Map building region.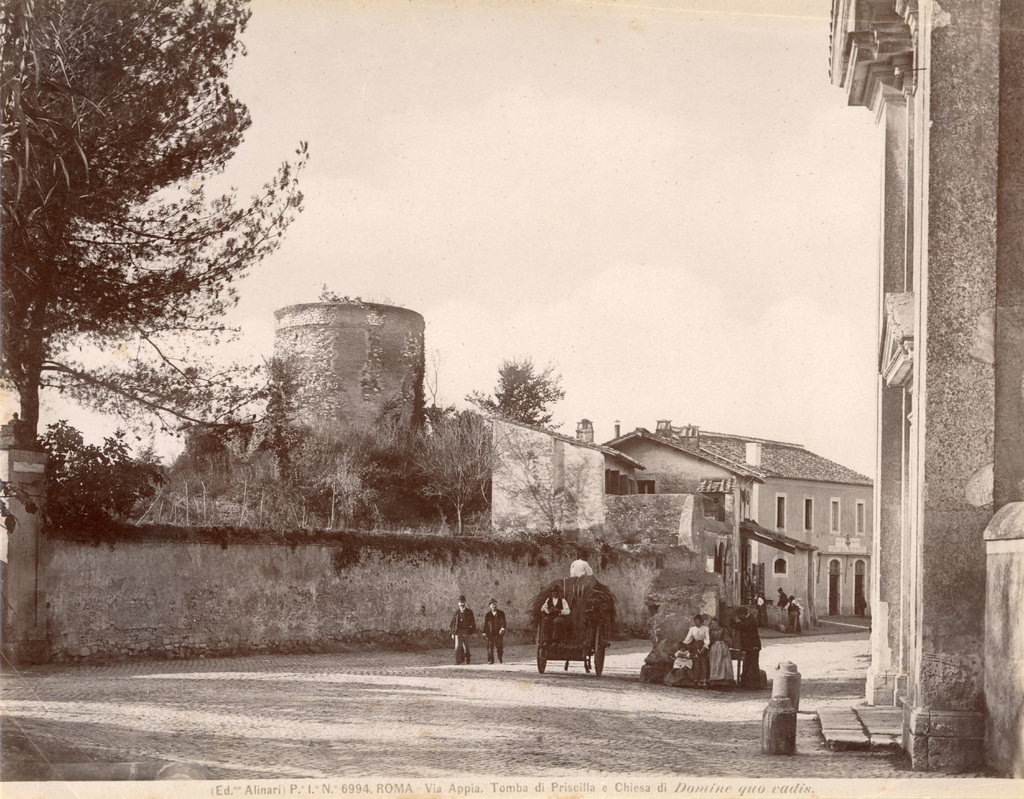
Mapped to [492,416,874,632].
